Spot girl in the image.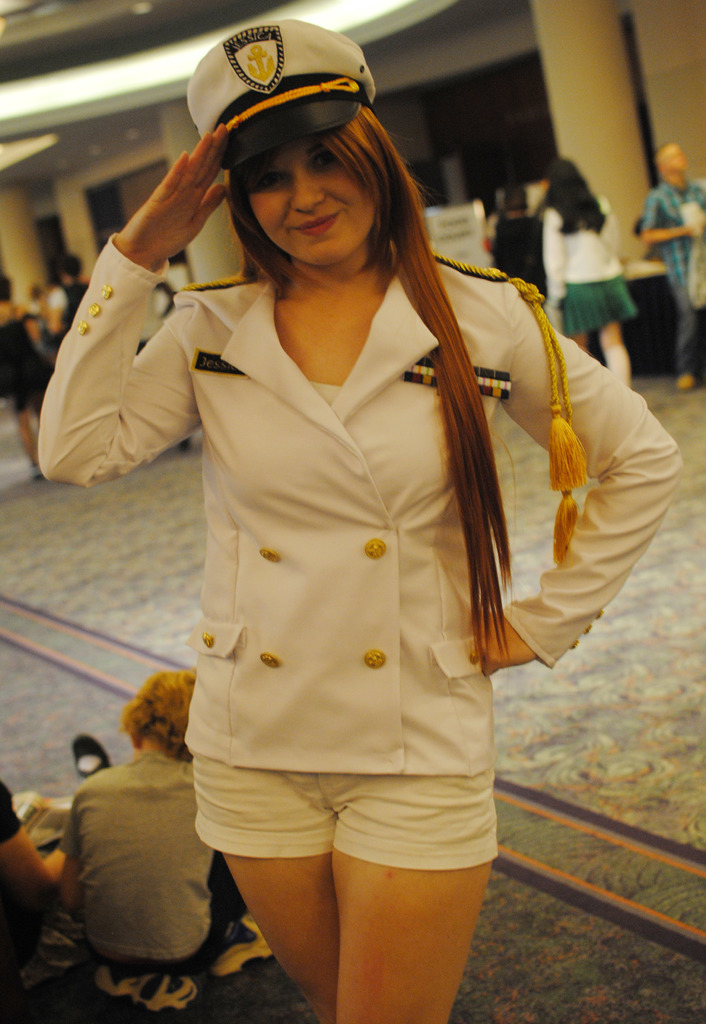
girl found at [42,10,670,1023].
